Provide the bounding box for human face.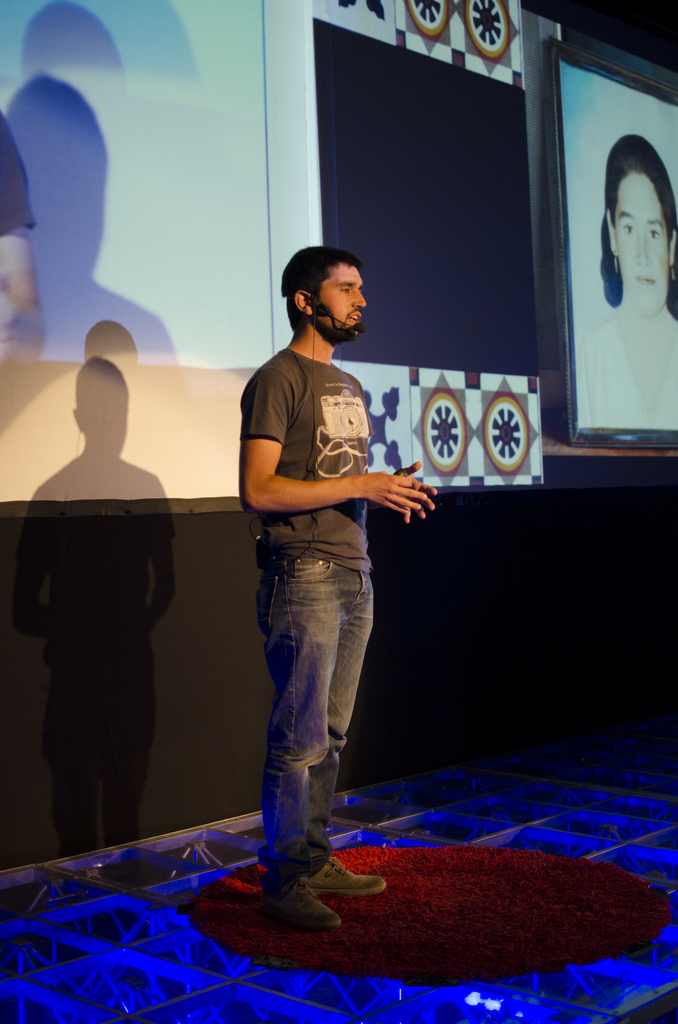
<bbox>615, 165, 671, 319</bbox>.
